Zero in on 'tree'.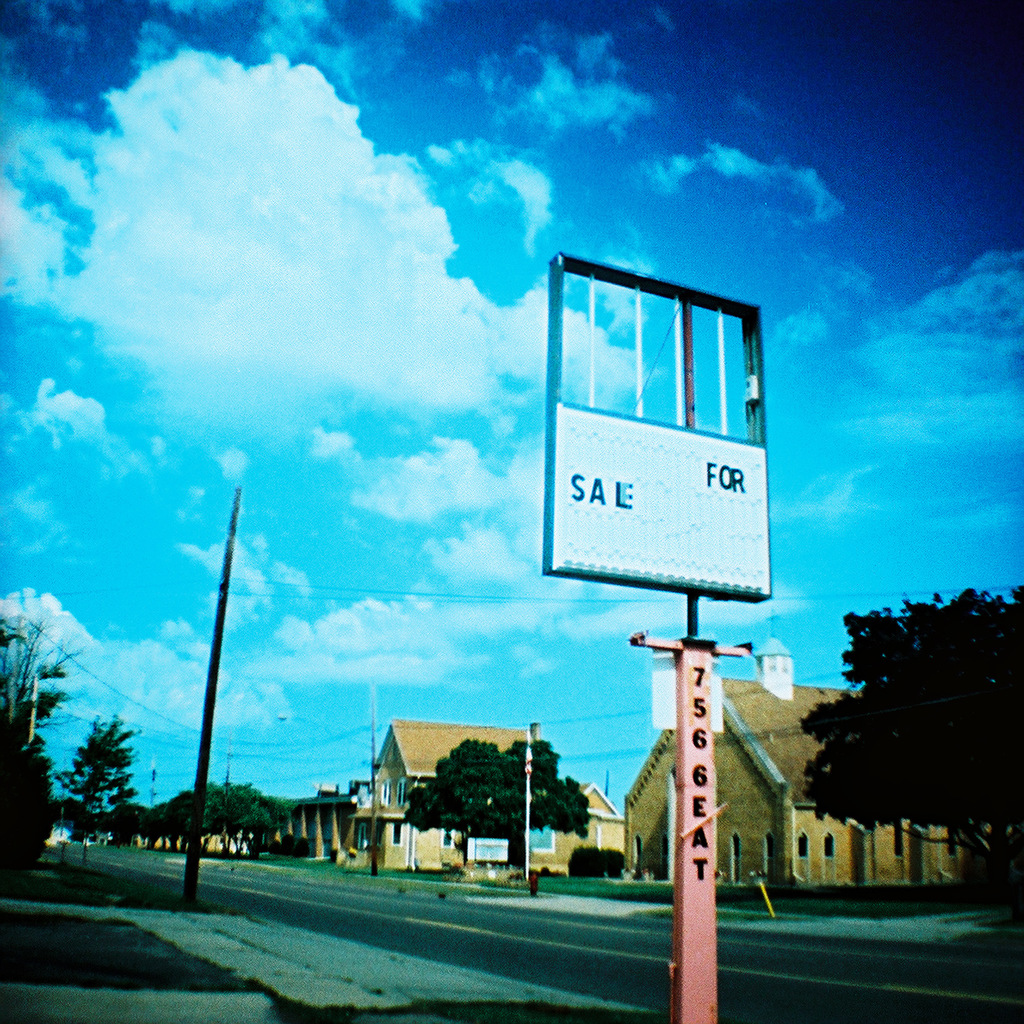
Zeroed in: [399, 727, 598, 867].
